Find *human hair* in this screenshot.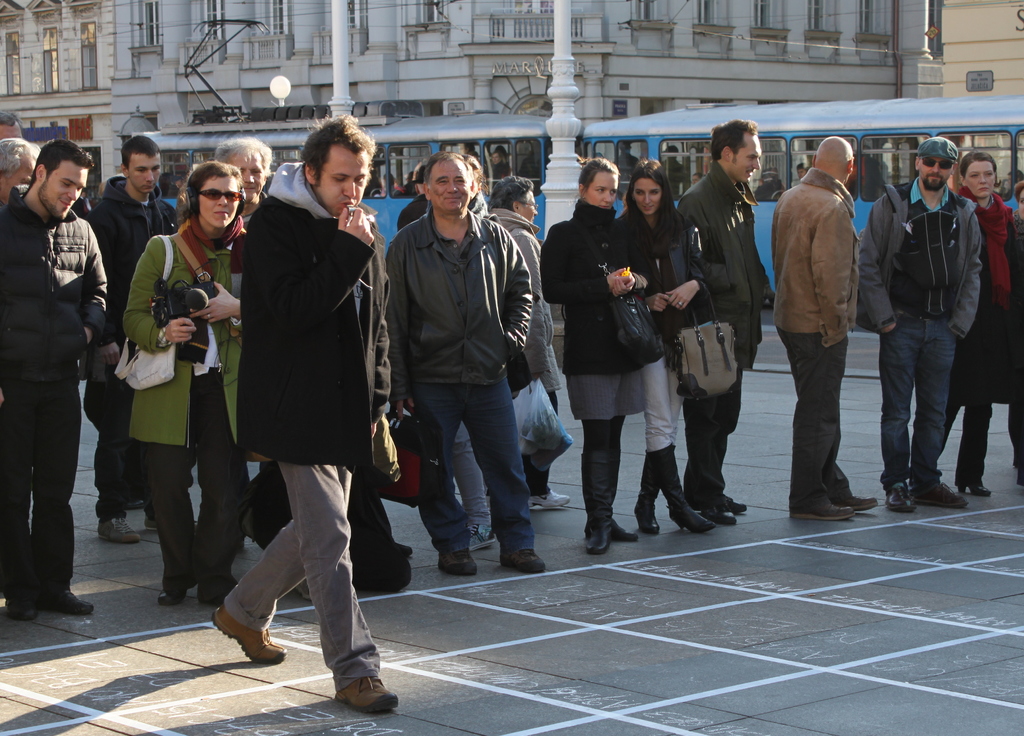
The bounding box for *human hair* is 576/158/621/200.
